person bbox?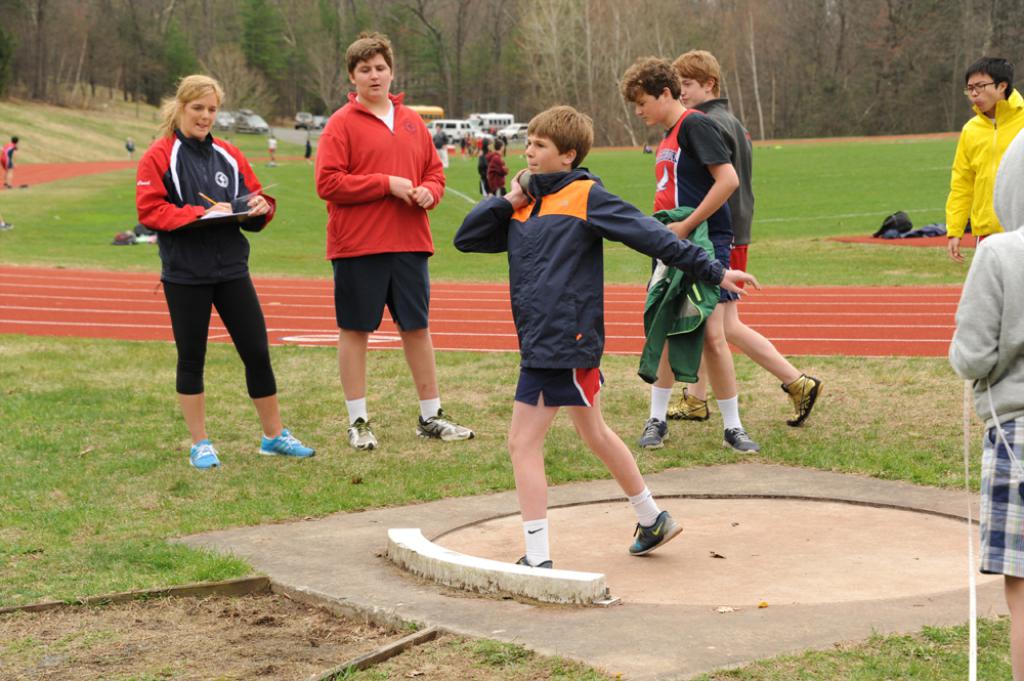
x1=309, y1=29, x2=473, y2=458
